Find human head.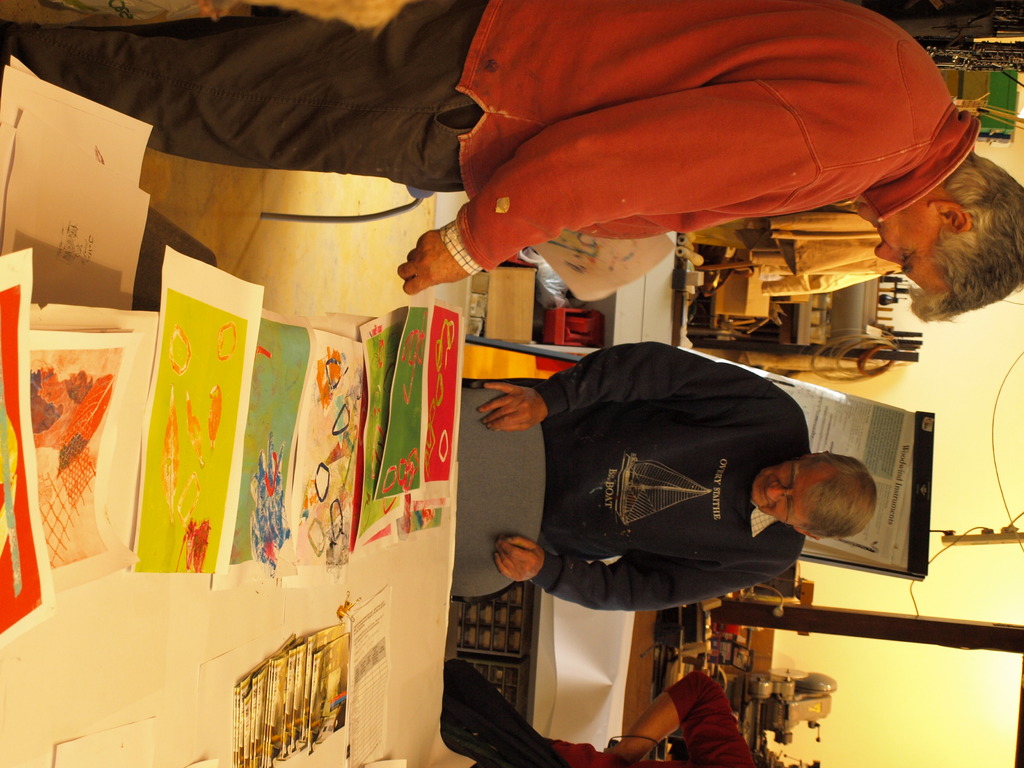
crop(750, 451, 877, 540).
